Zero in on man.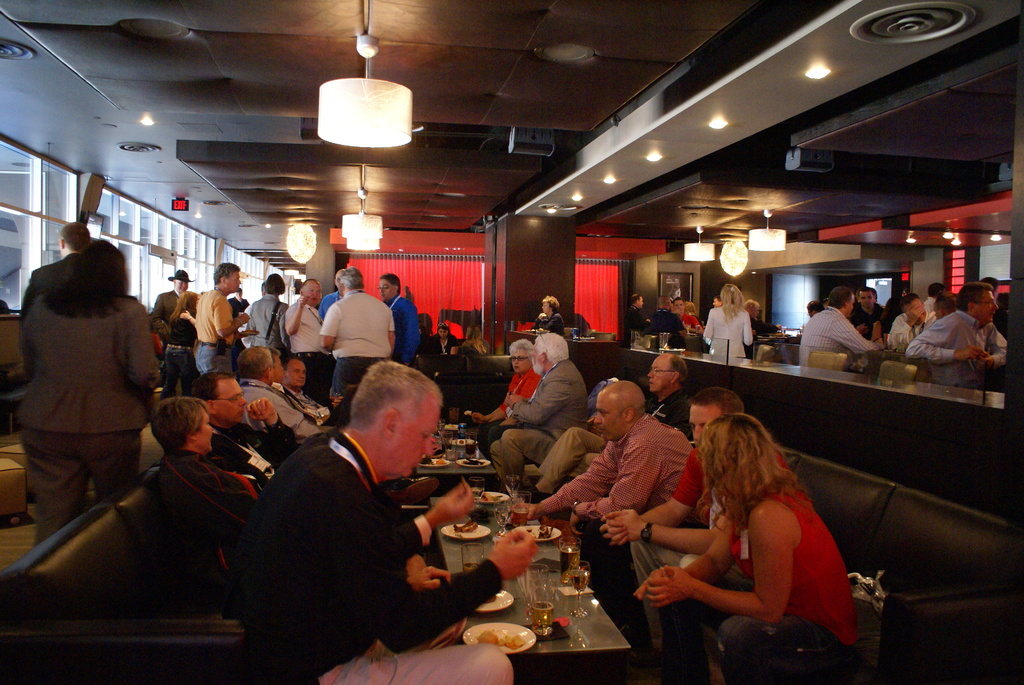
Zeroed in: Rect(484, 329, 589, 494).
